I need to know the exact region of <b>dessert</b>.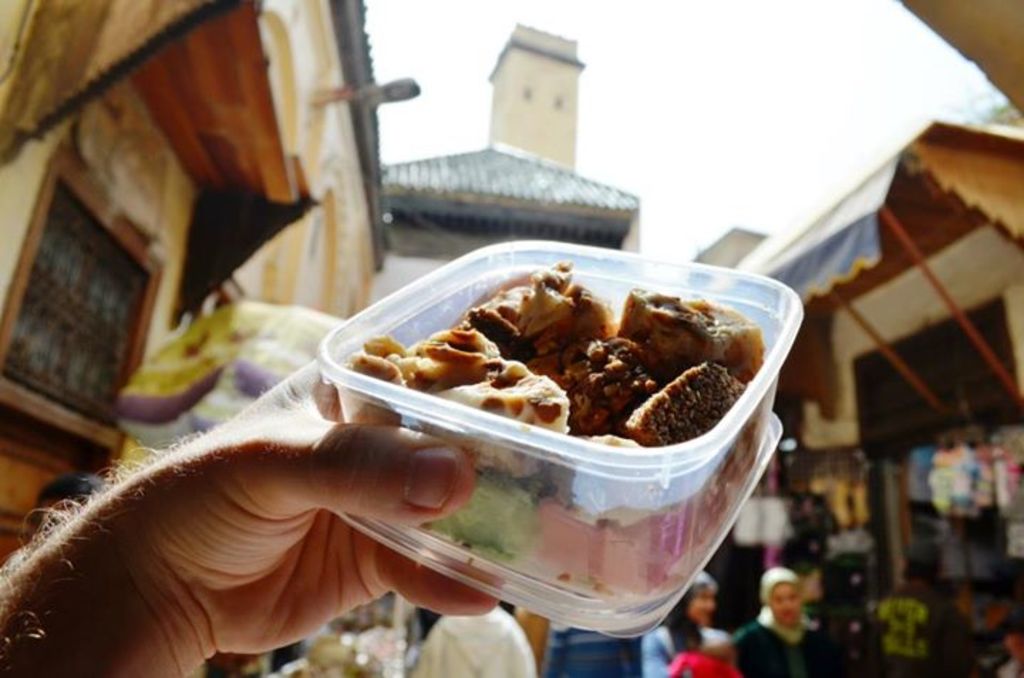
Region: <box>336,277,796,563</box>.
